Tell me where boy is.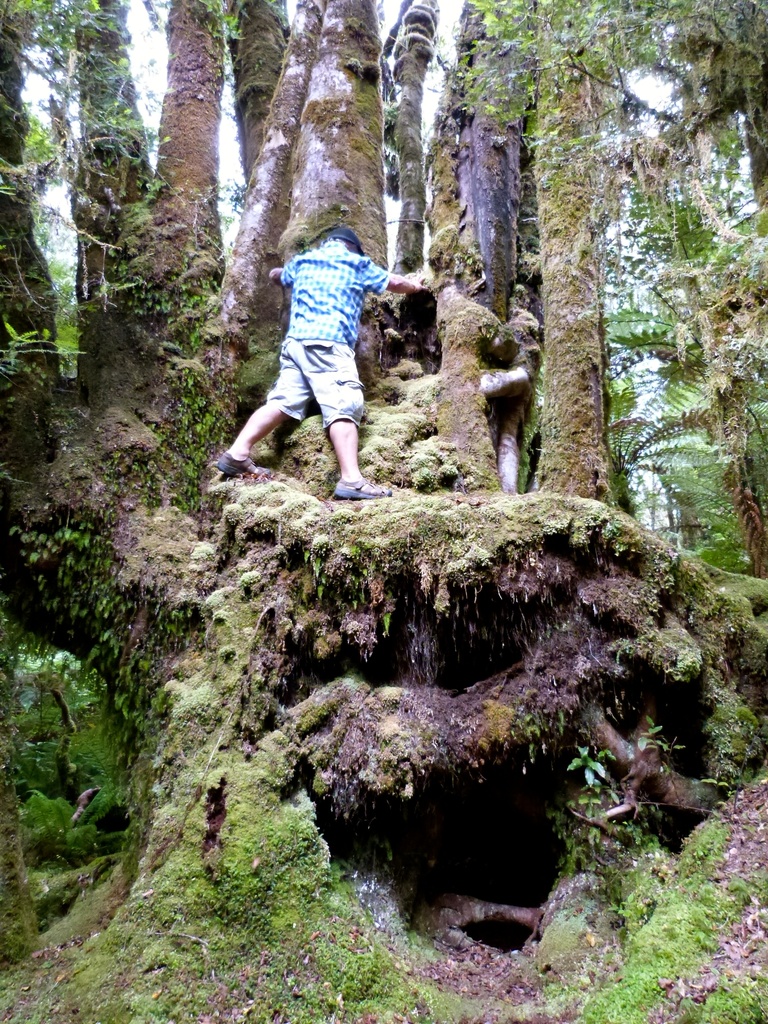
boy is at {"left": 212, "top": 227, "right": 420, "bottom": 499}.
